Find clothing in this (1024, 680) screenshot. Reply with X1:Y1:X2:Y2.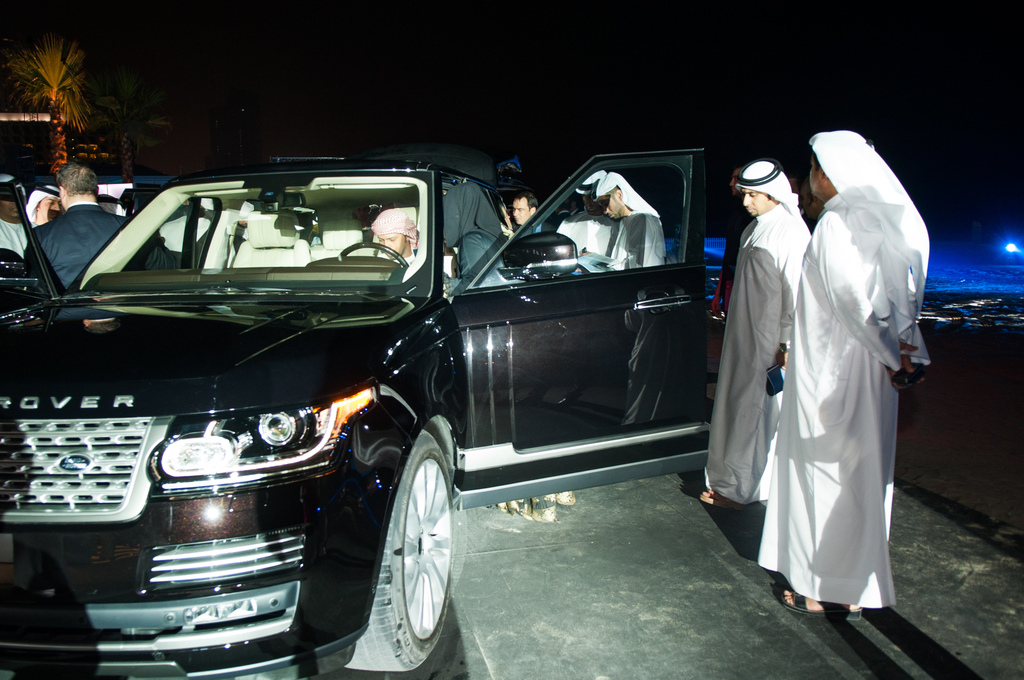
388:252:417:270.
